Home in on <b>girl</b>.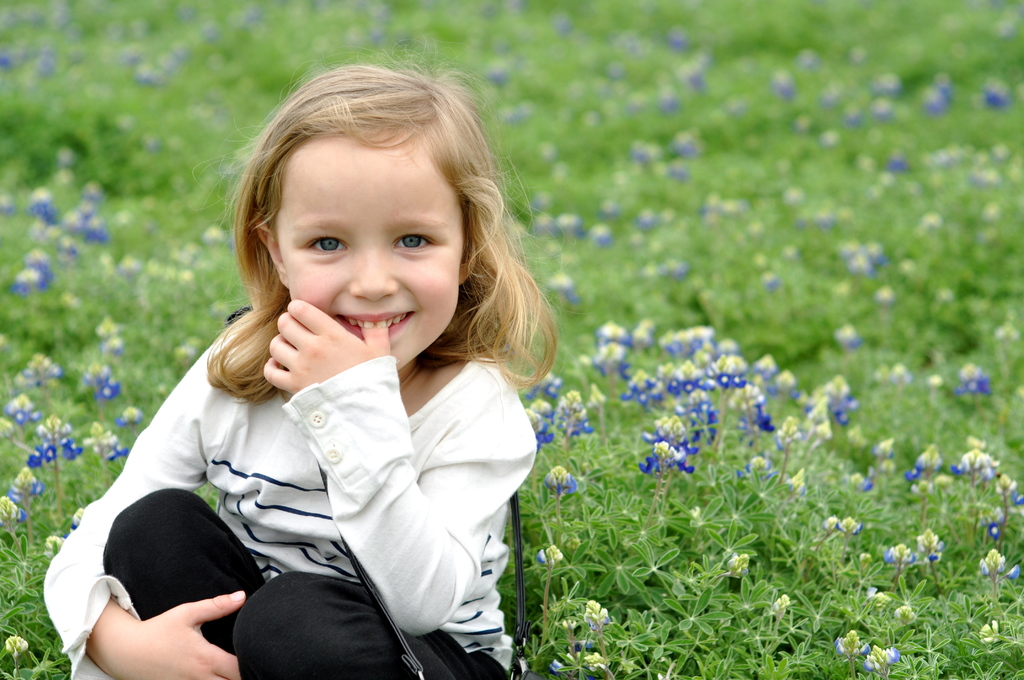
Homed in at pyautogui.locateOnScreen(44, 45, 558, 679).
